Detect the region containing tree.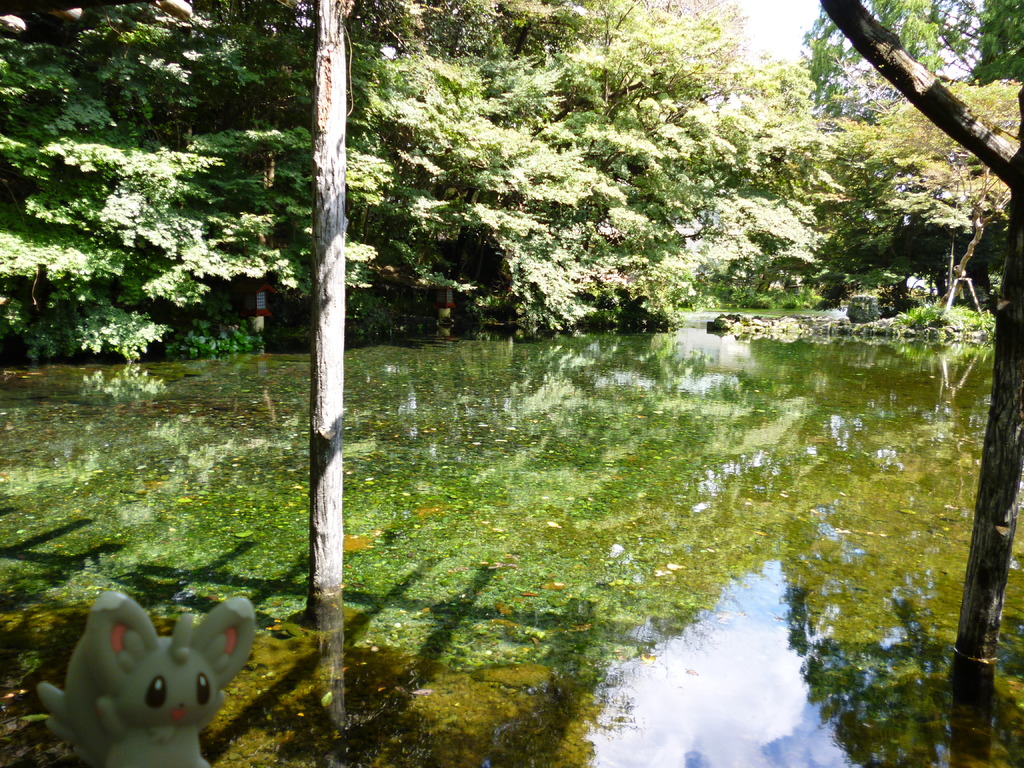
<region>819, 0, 1023, 661</region>.
